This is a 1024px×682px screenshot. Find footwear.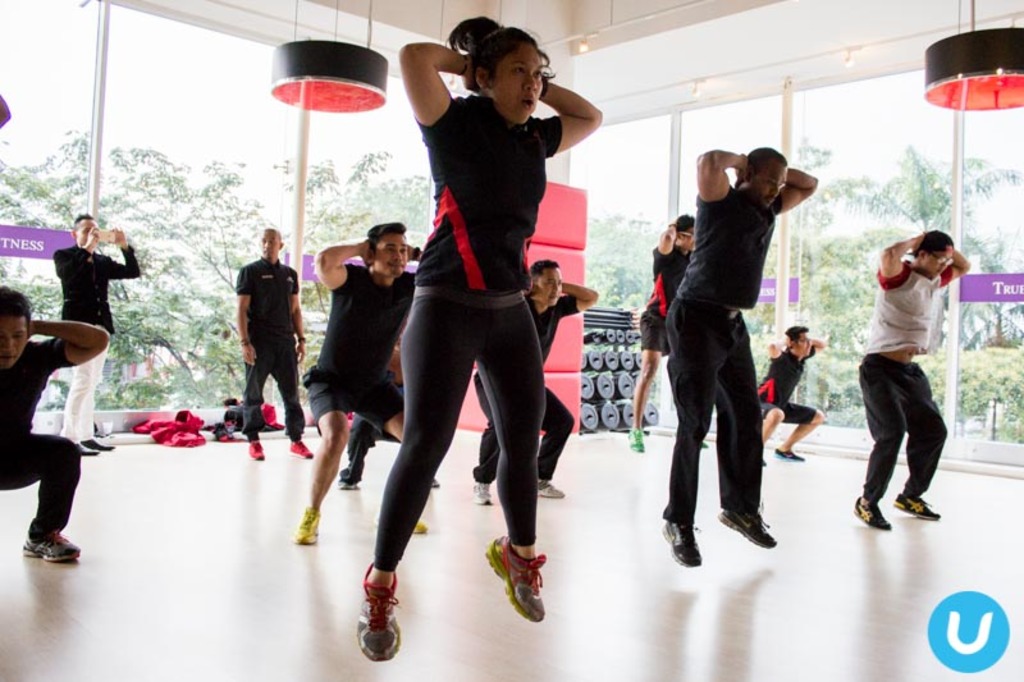
Bounding box: x1=356, y1=562, x2=417, y2=660.
